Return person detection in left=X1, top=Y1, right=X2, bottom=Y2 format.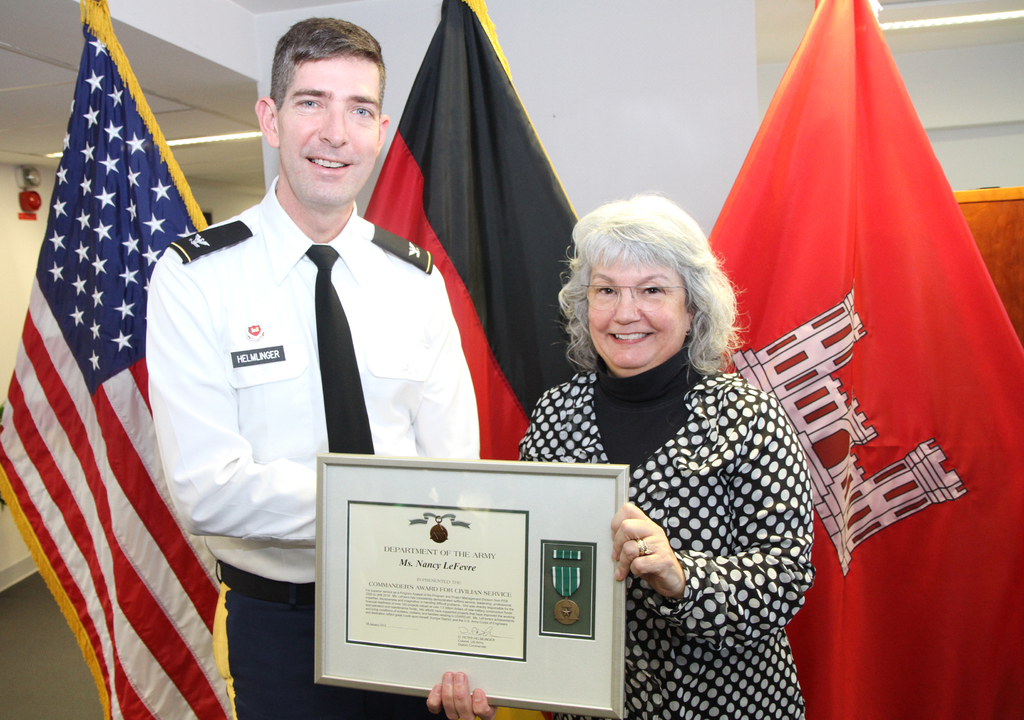
left=143, top=17, right=480, bottom=719.
